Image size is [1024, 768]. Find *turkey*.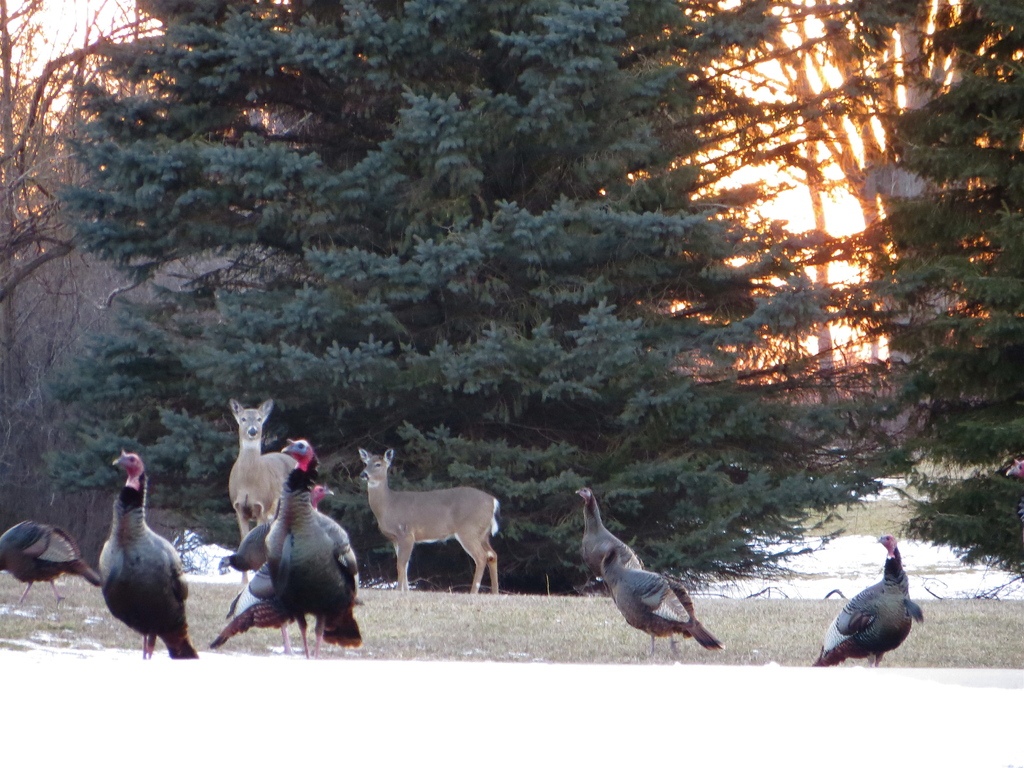
(left=810, top=532, right=925, bottom=673).
